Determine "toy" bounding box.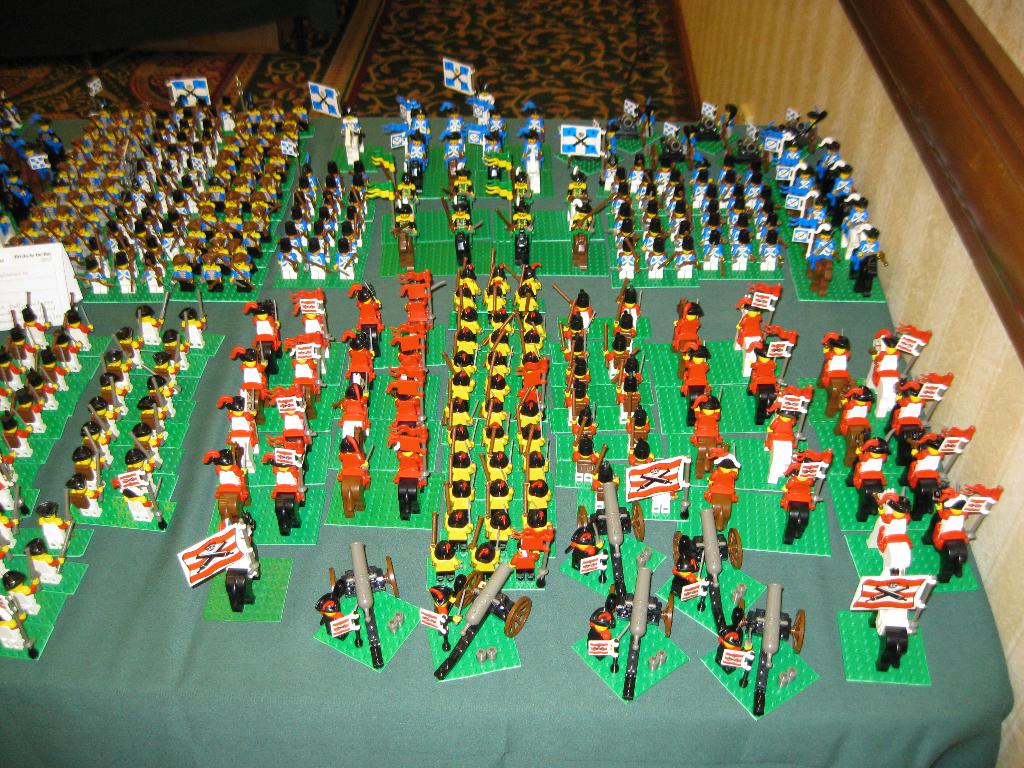
Determined: 746,189,769,217.
